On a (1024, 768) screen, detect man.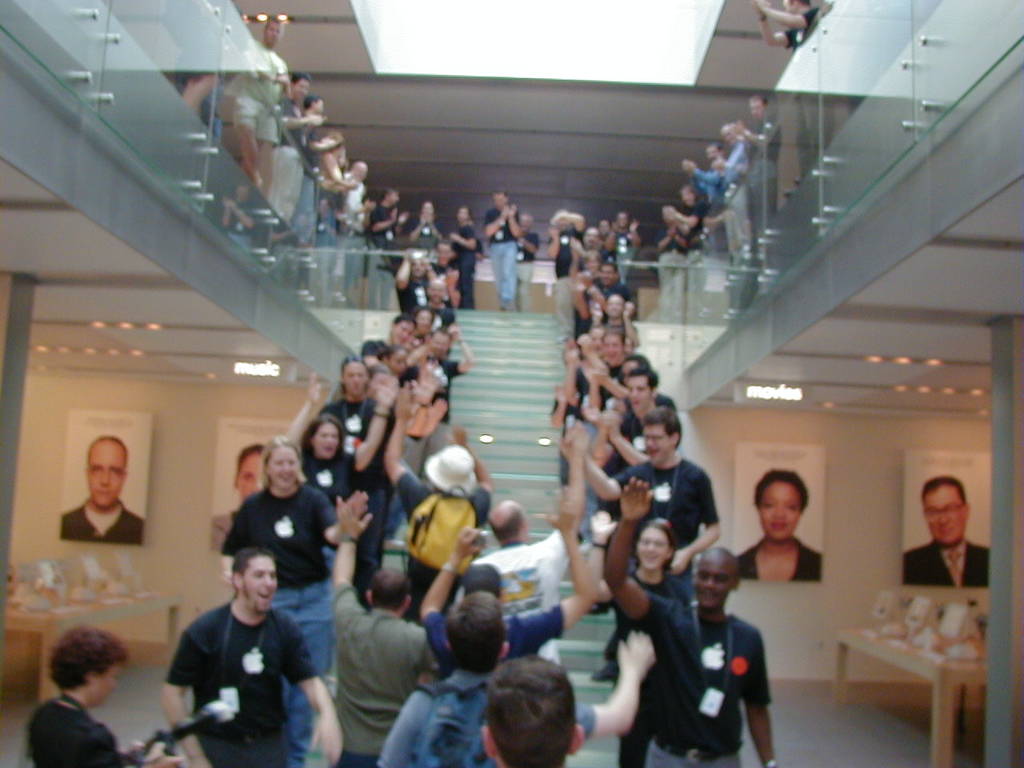
{"left": 146, "top": 544, "right": 315, "bottom": 763}.
